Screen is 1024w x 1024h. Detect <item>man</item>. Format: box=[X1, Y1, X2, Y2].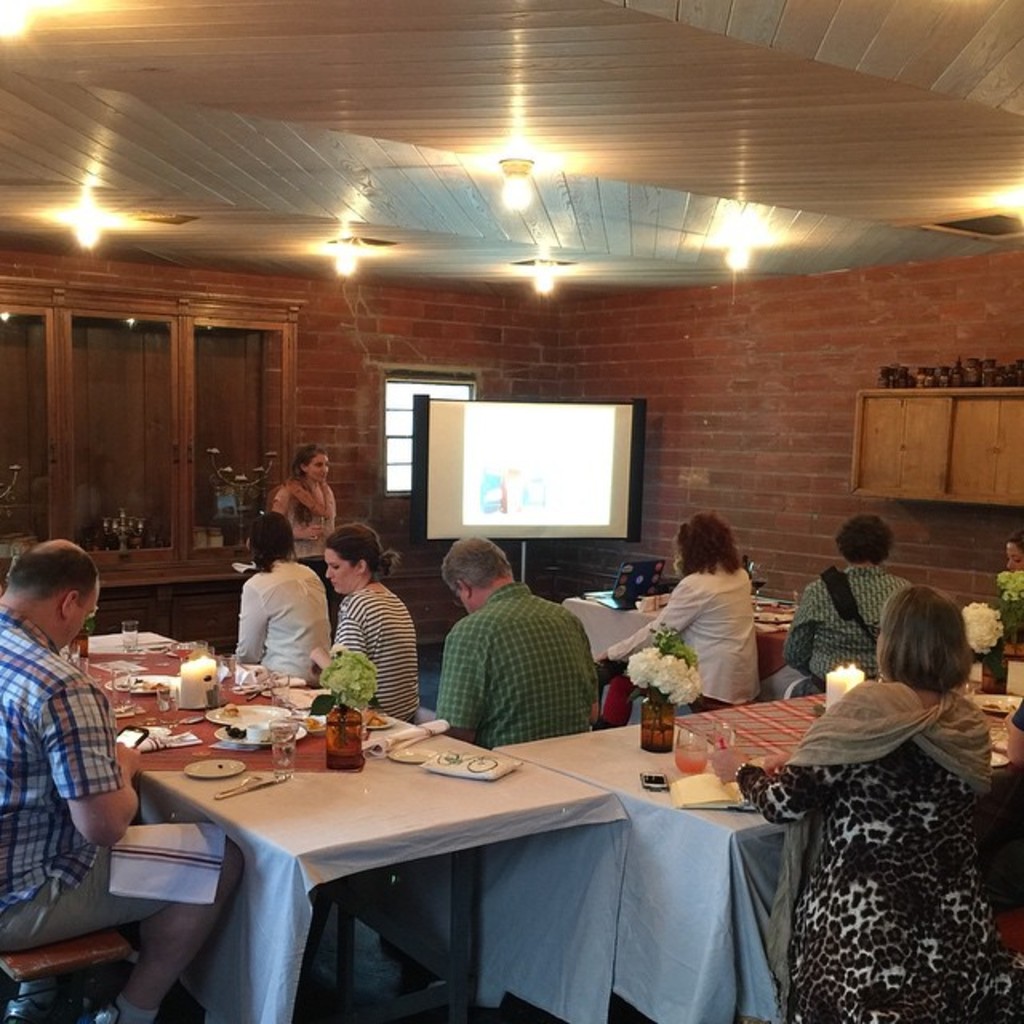
box=[235, 509, 330, 686].
